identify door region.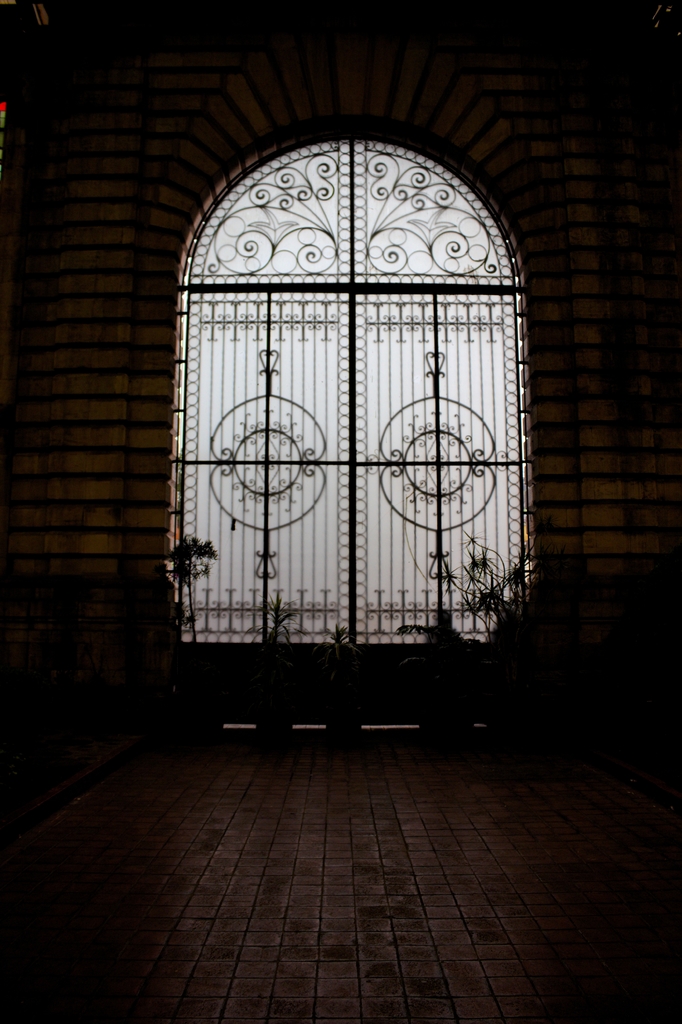
Region: [178, 261, 553, 671].
